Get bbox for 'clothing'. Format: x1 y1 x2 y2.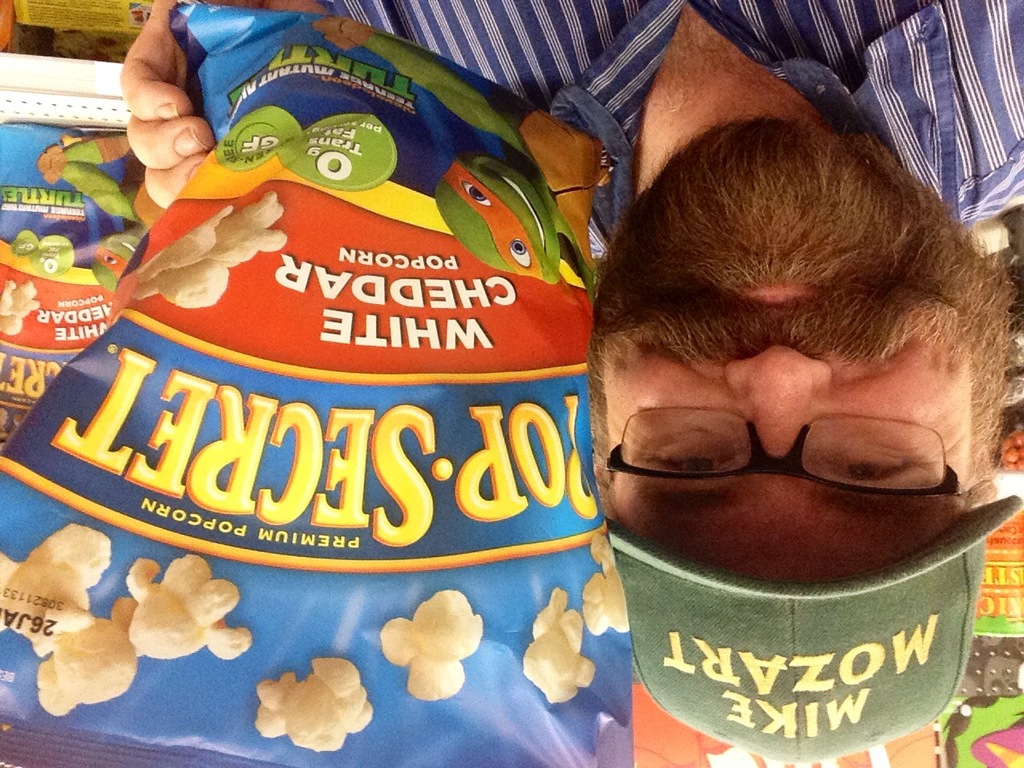
287 0 1023 218.
